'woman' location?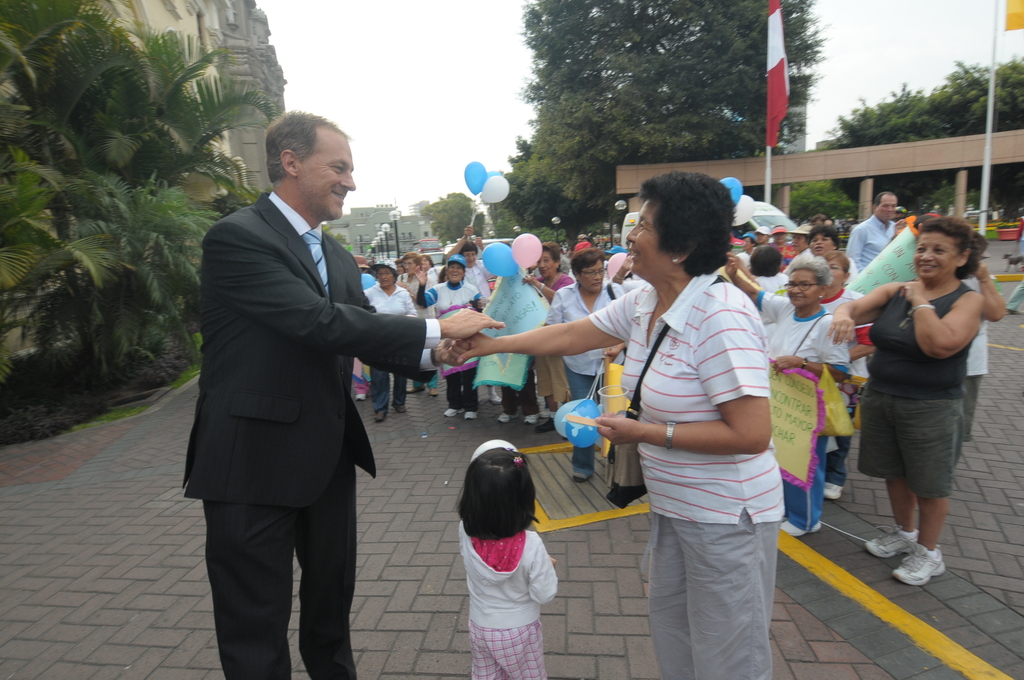
Rect(846, 209, 999, 580)
